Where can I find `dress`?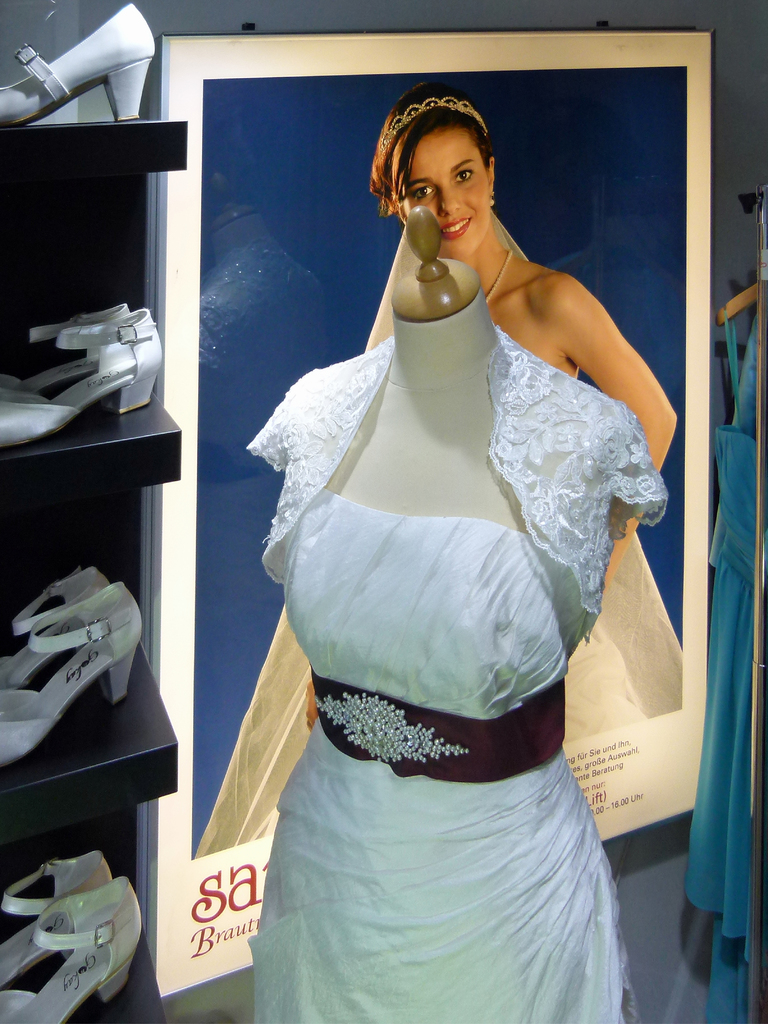
You can find it at Rect(199, 225, 680, 858).
